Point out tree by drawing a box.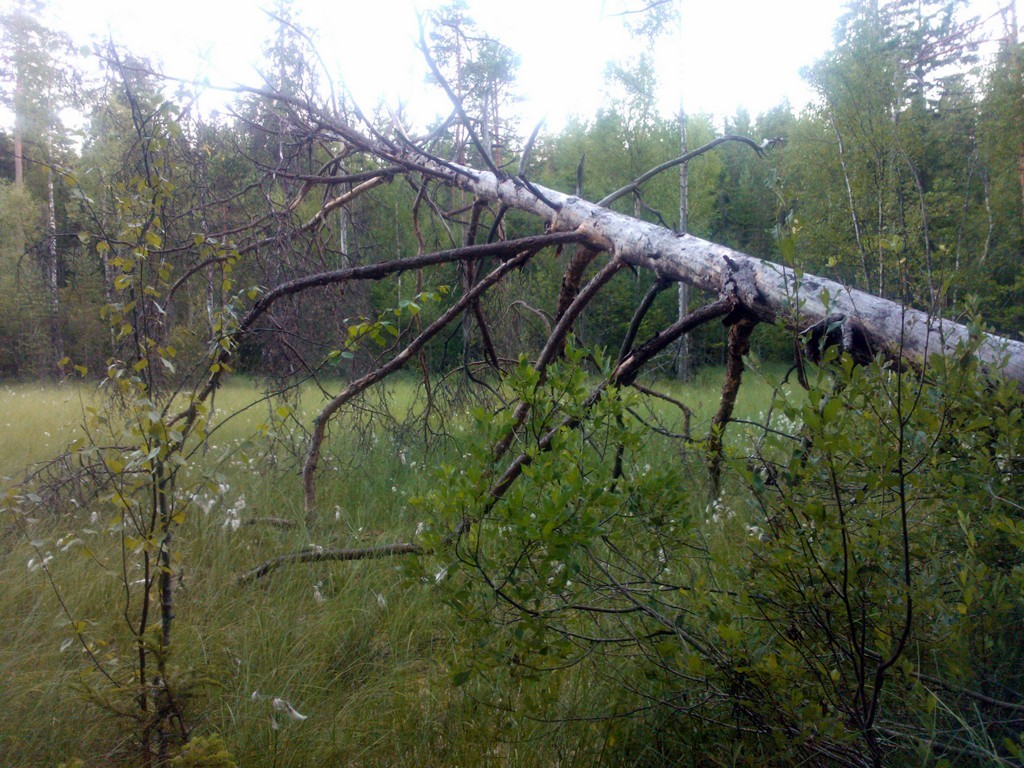
[644,97,730,371].
